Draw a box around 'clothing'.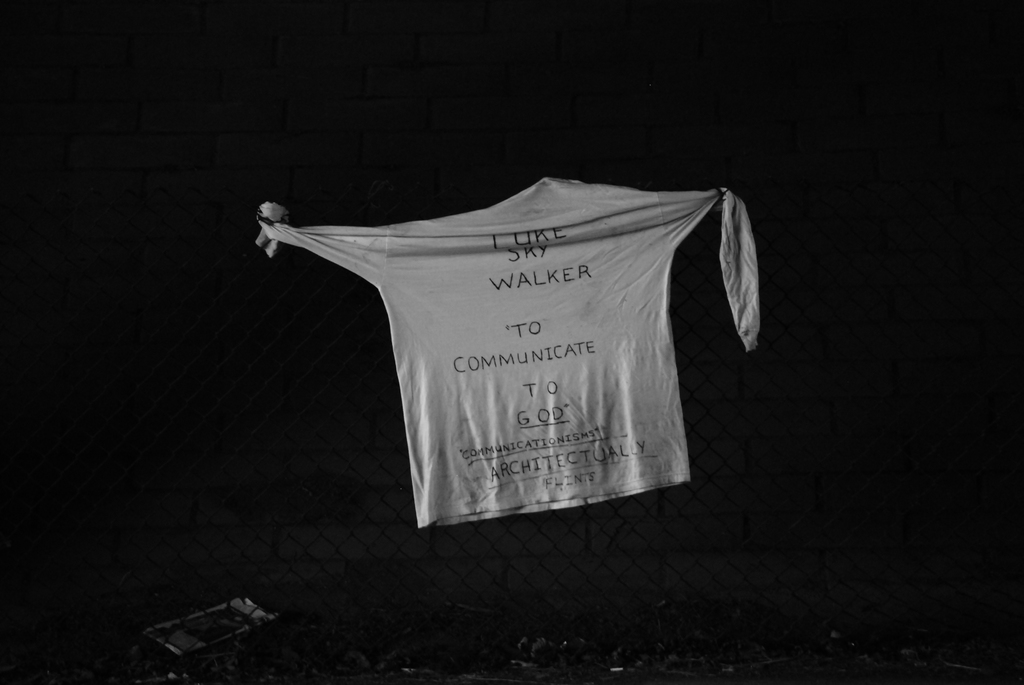
detection(243, 209, 716, 526).
